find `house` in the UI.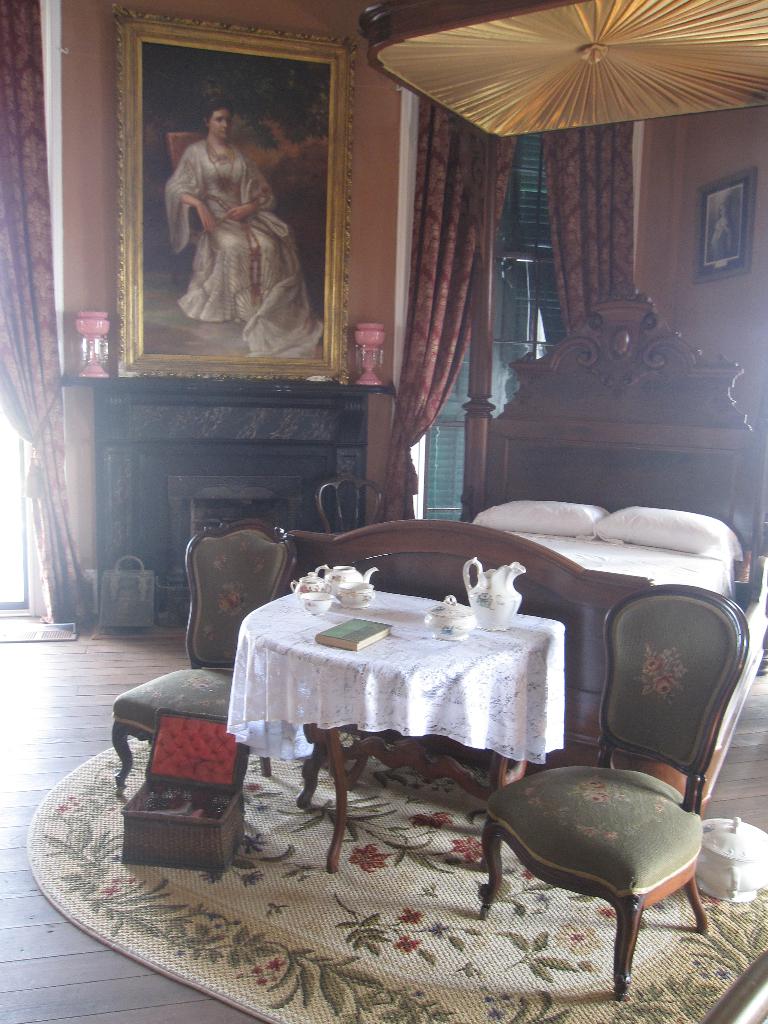
UI element at x1=0, y1=0, x2=767, y2=1023.
